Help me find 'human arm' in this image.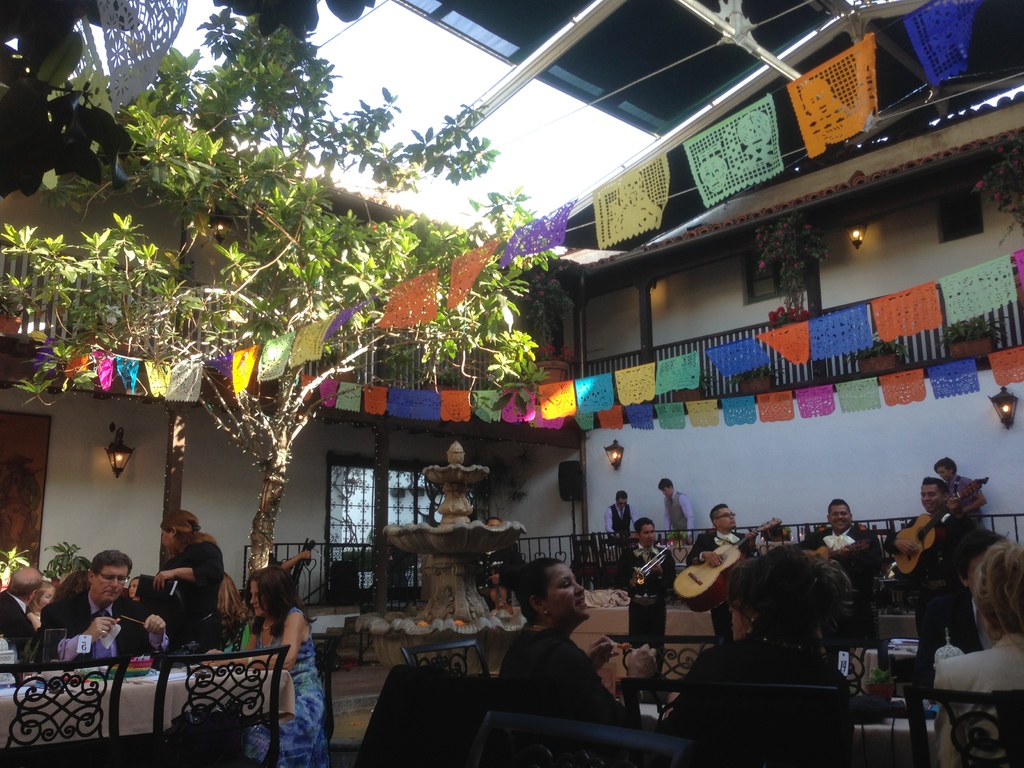
Found it: box=[664, 679, 702, 719].
